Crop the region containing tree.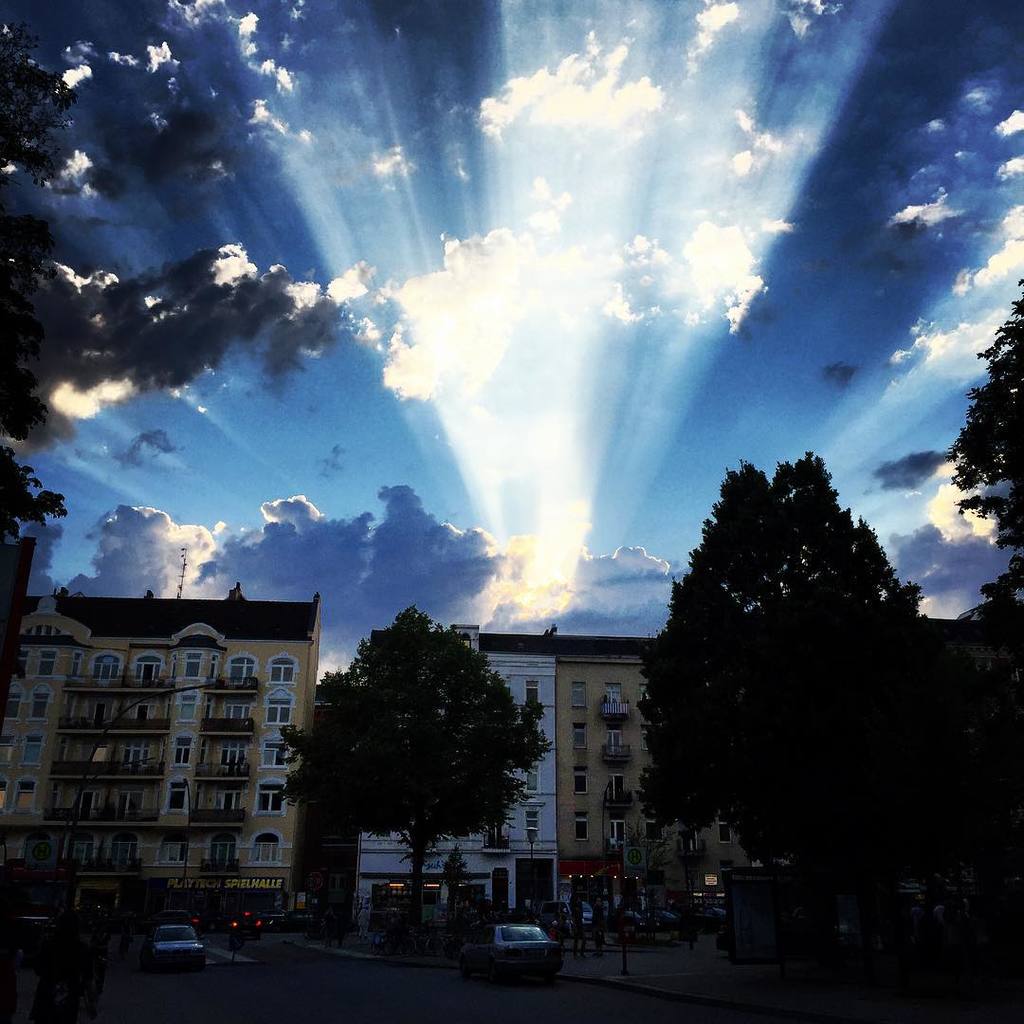
Crop region: rect(934, 262, 1023, 639).
